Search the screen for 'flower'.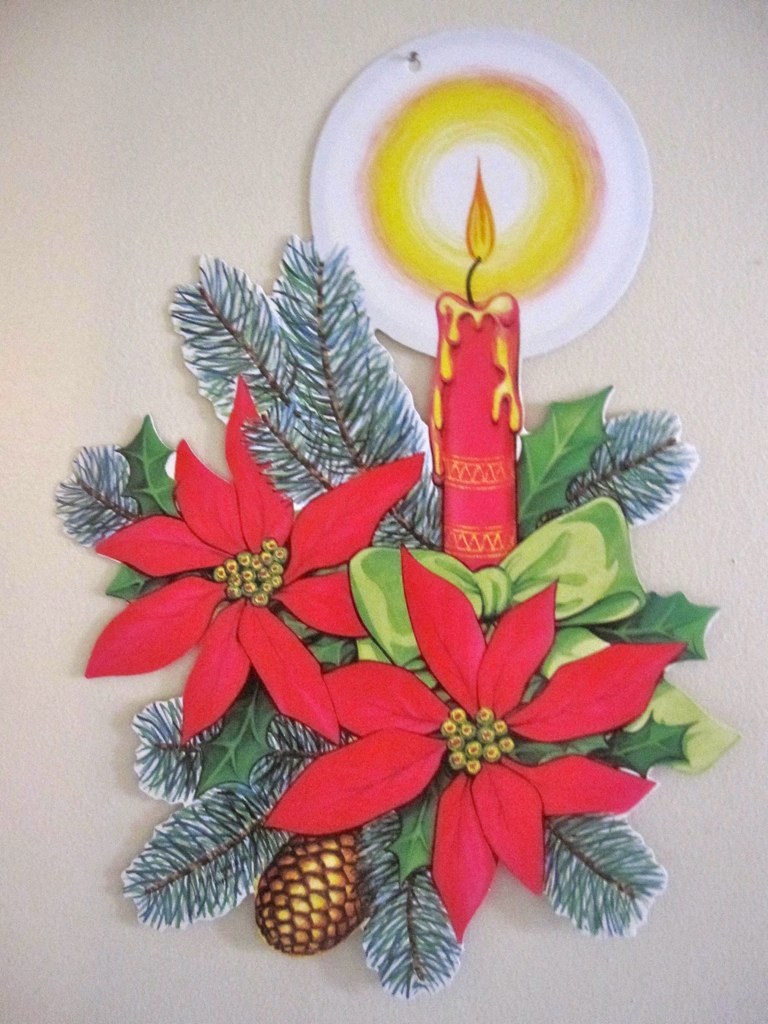
Found at <region>261, 534, 692, 951</region>.
